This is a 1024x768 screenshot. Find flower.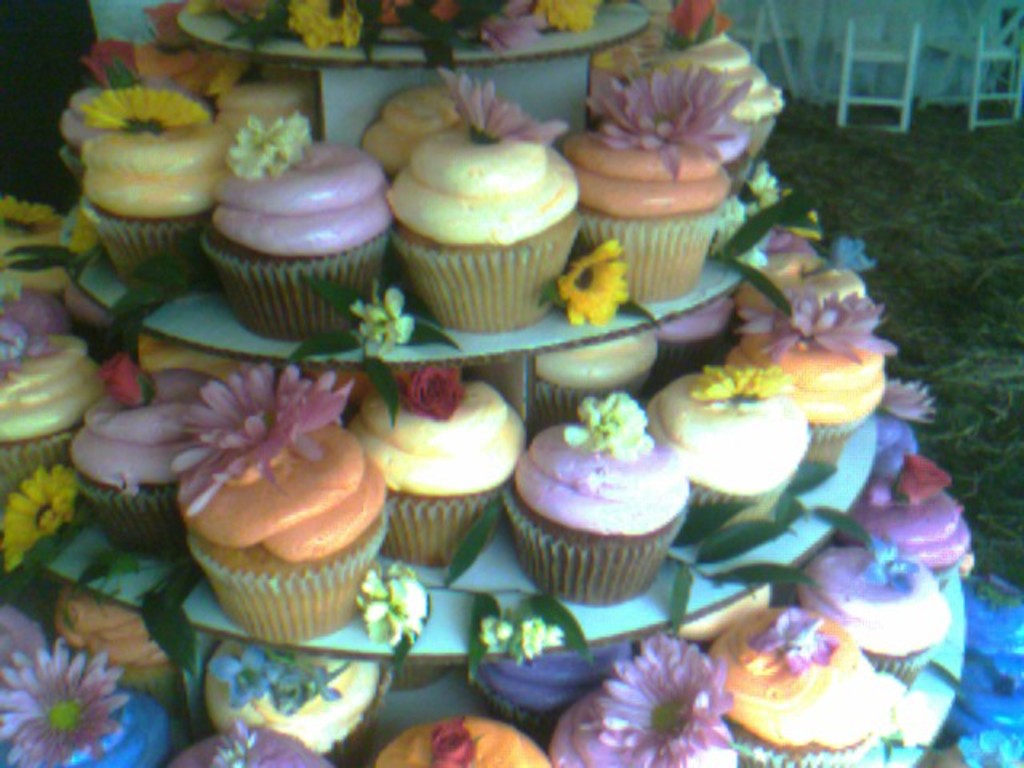
Bounding box: 211,722,253,766.
